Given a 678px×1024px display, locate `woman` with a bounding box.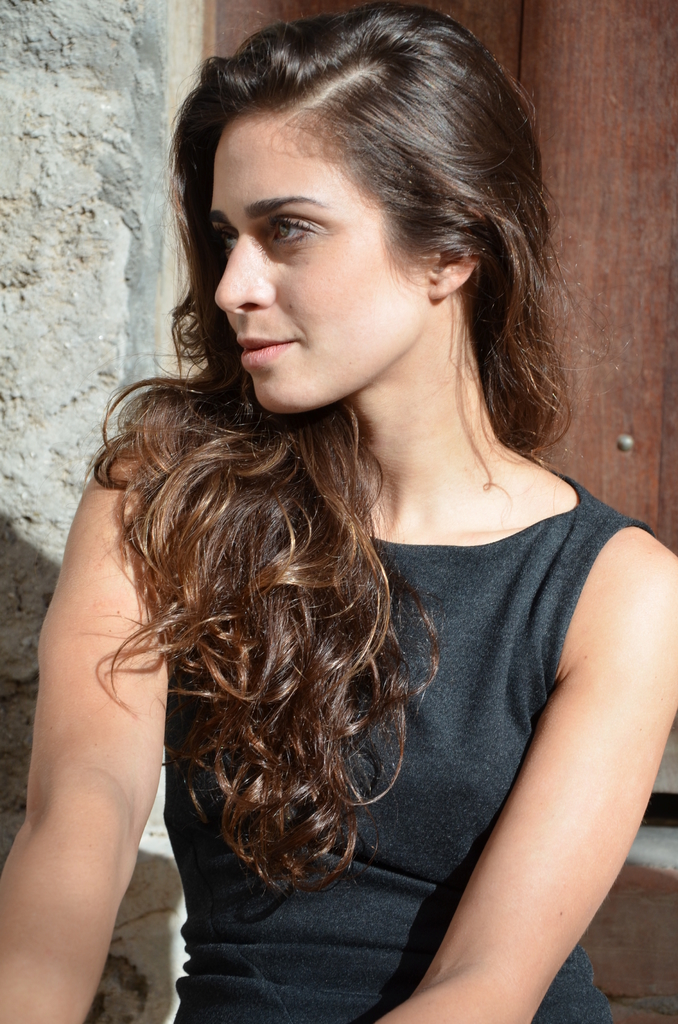
Located: <bbox>56, 28, 655, 1011</bbox>.
